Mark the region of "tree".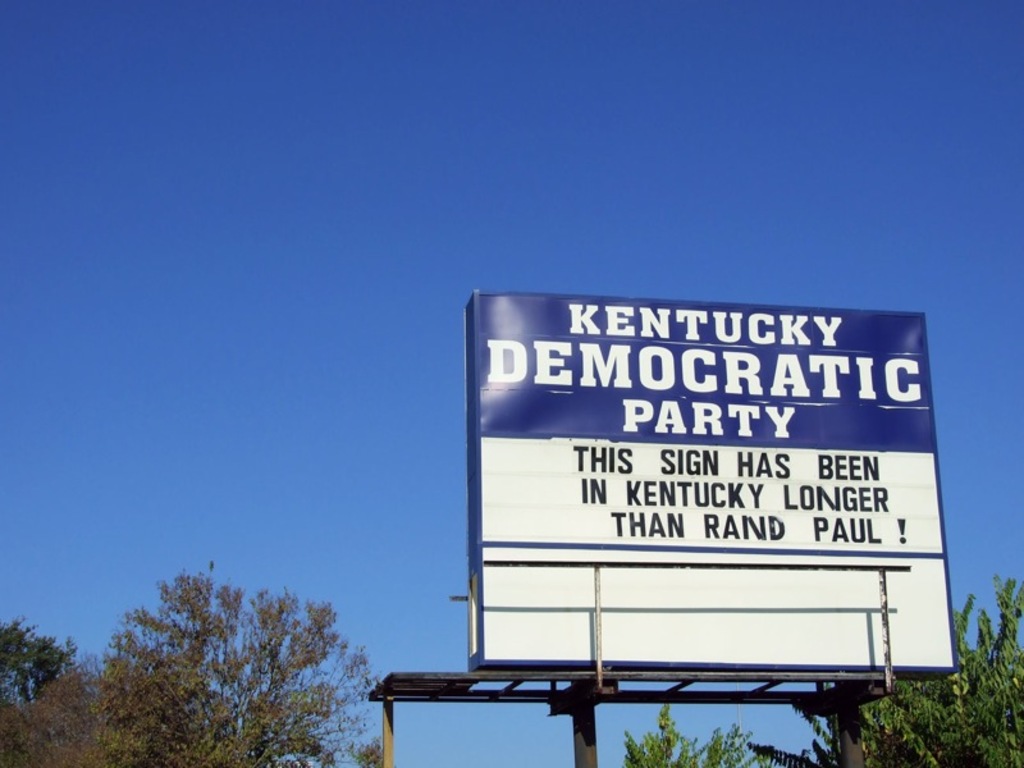
Region: (left=618, top=700, right=812, bottom=767).
